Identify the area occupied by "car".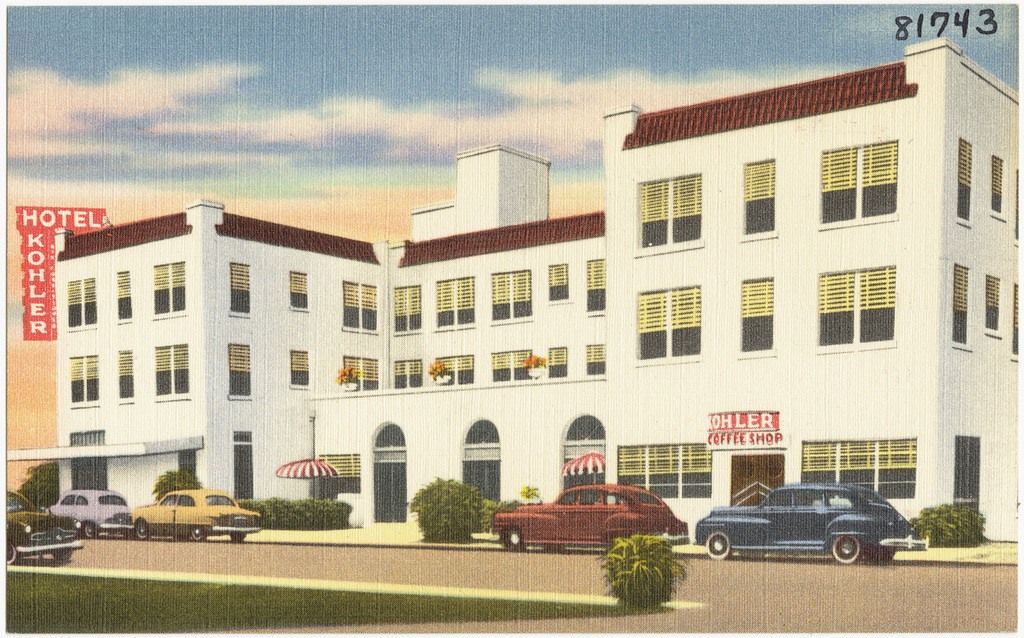
Area: left=129, top=487, right=259, bottom=544.
